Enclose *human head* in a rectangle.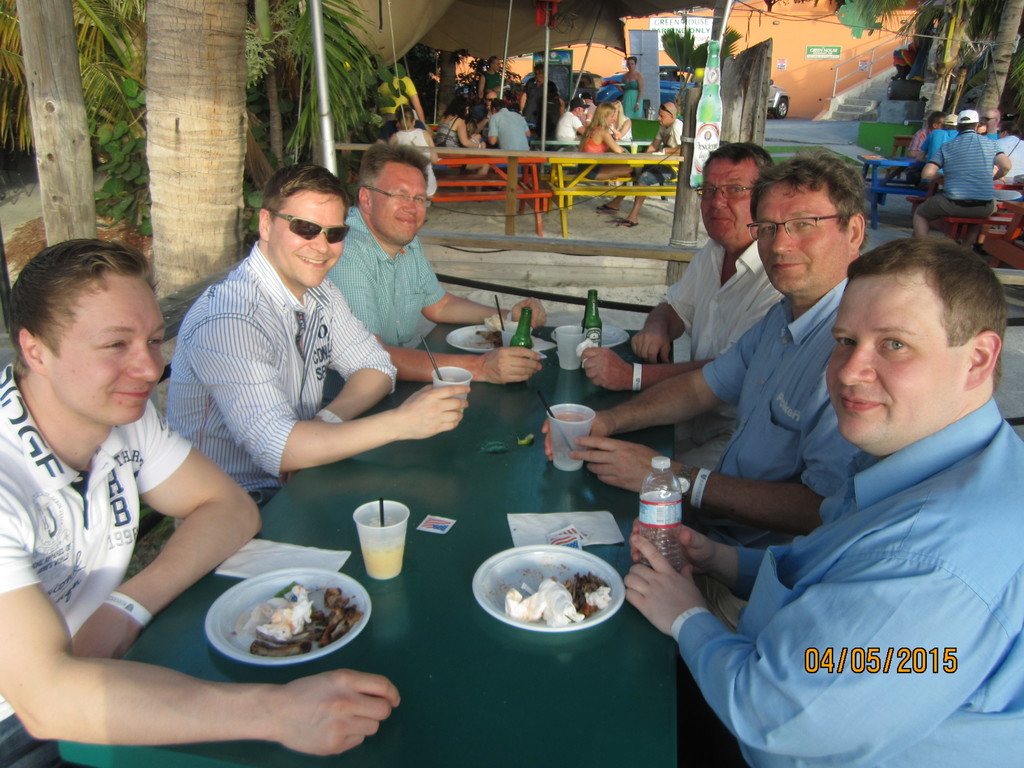
bbox=(356, 143, 428, 252).
